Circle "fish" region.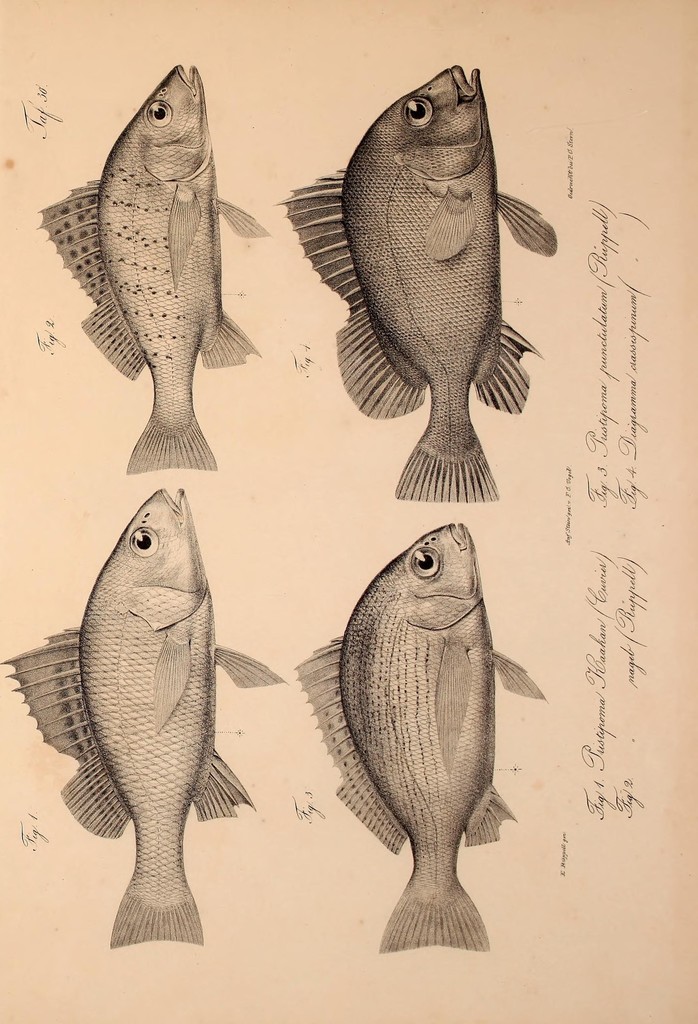
Region: 311,508,545,963.
